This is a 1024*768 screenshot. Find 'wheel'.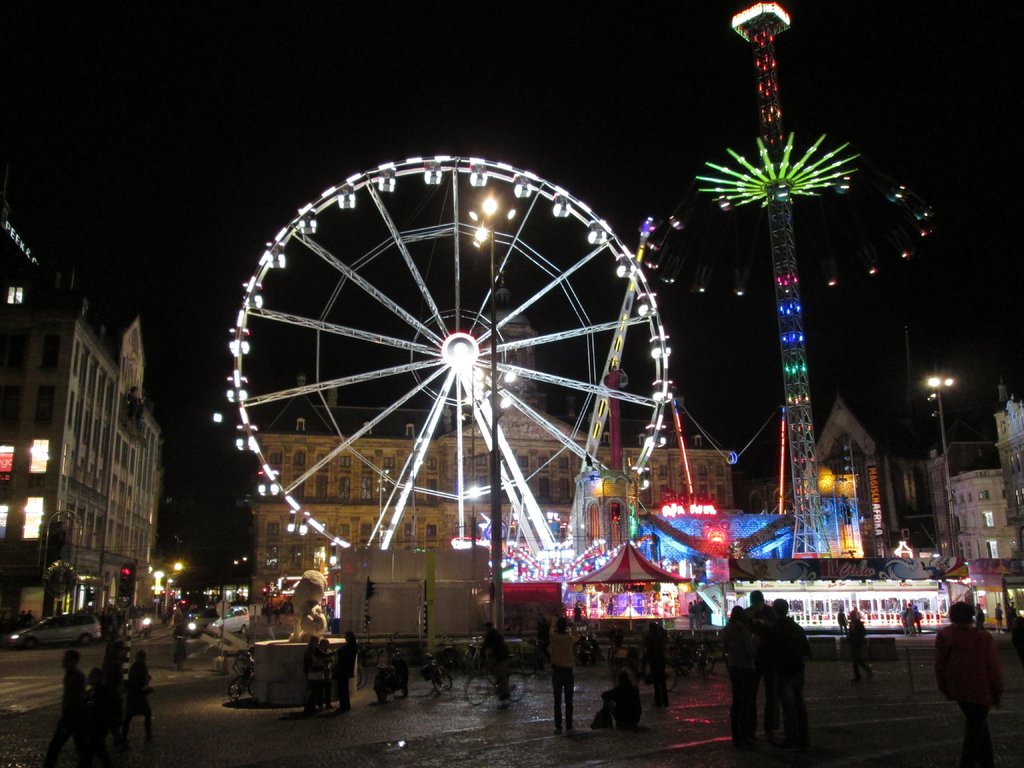
Bounding box: [463, 646, 478, 666].
